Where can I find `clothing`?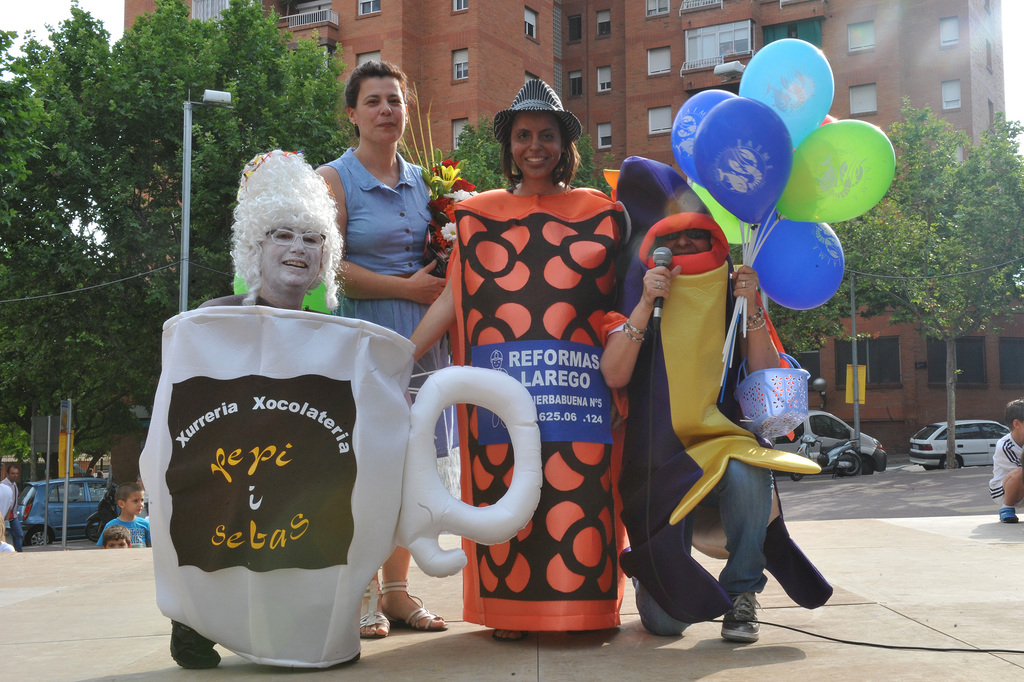
You can find it at bbox=(426, 153, 655, 603).
